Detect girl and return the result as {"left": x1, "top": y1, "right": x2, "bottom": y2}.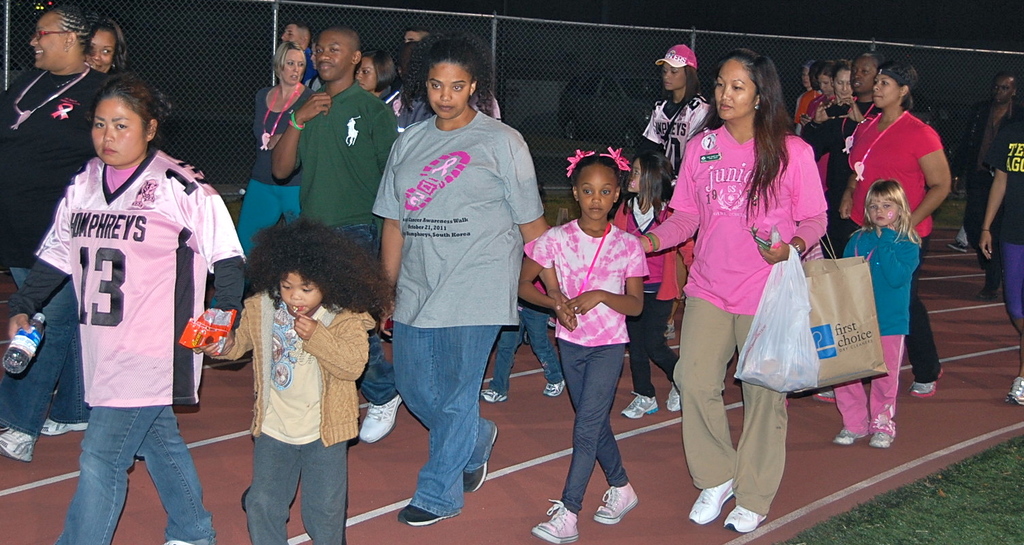
{"left": 624, "top": 44, "right": 825, "bottom": 544}.
